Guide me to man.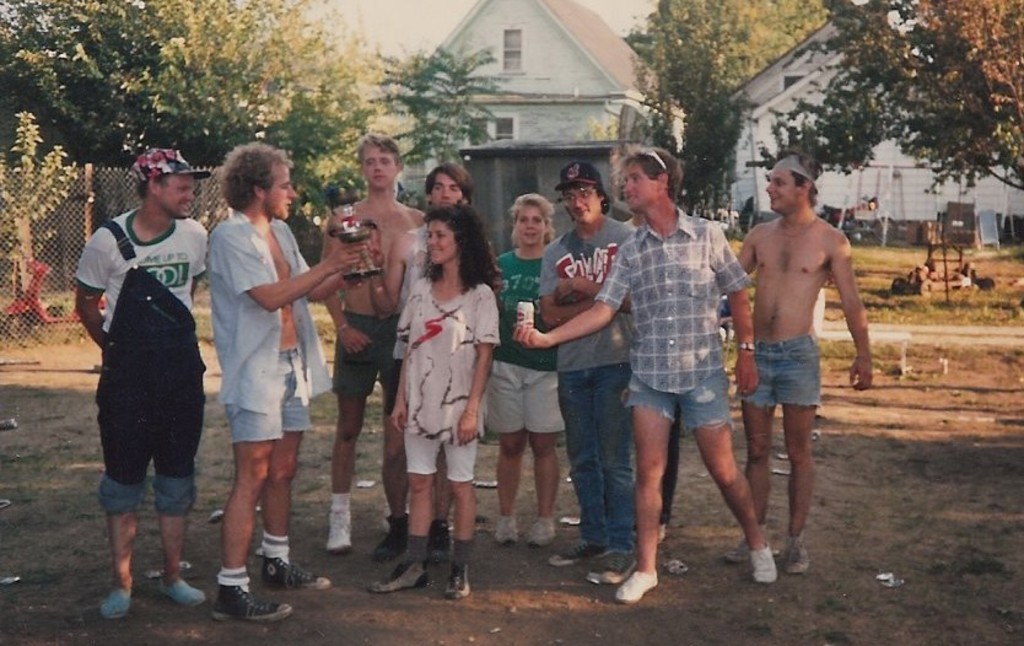
Guidance: (312,138,429,548).
